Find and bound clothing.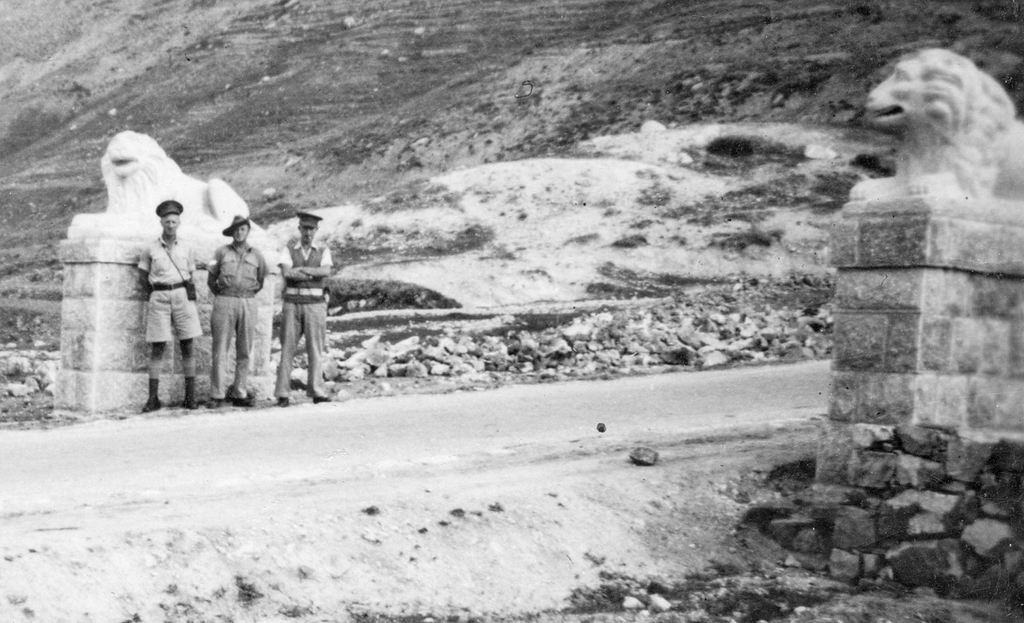
Bound: 260, 197, 330, 396.
